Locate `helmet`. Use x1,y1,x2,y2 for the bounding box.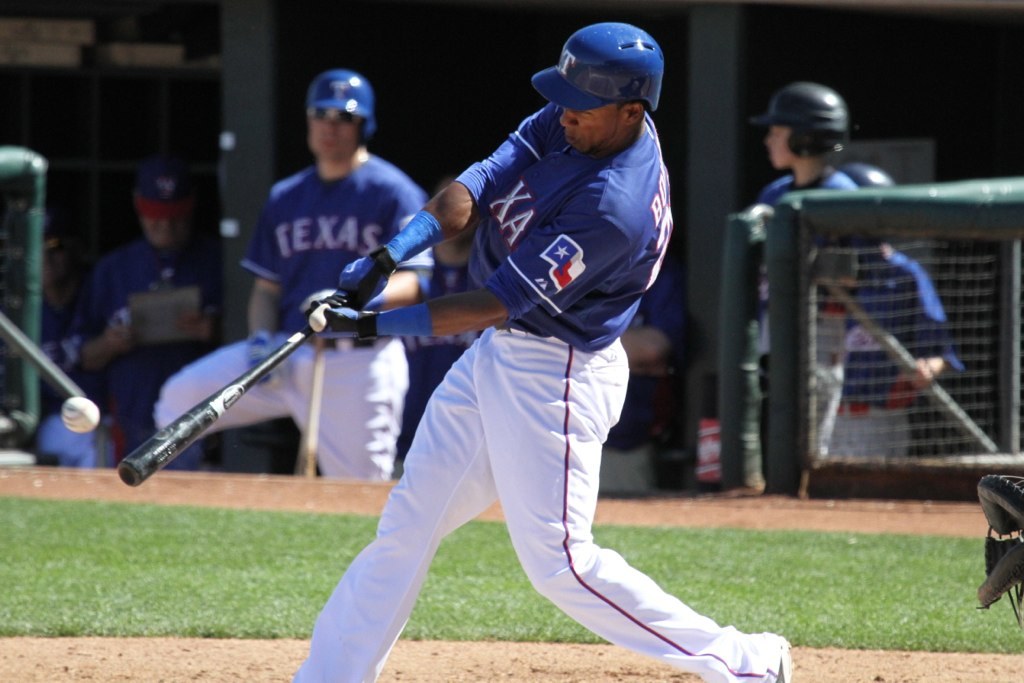
531,26,666,117.
